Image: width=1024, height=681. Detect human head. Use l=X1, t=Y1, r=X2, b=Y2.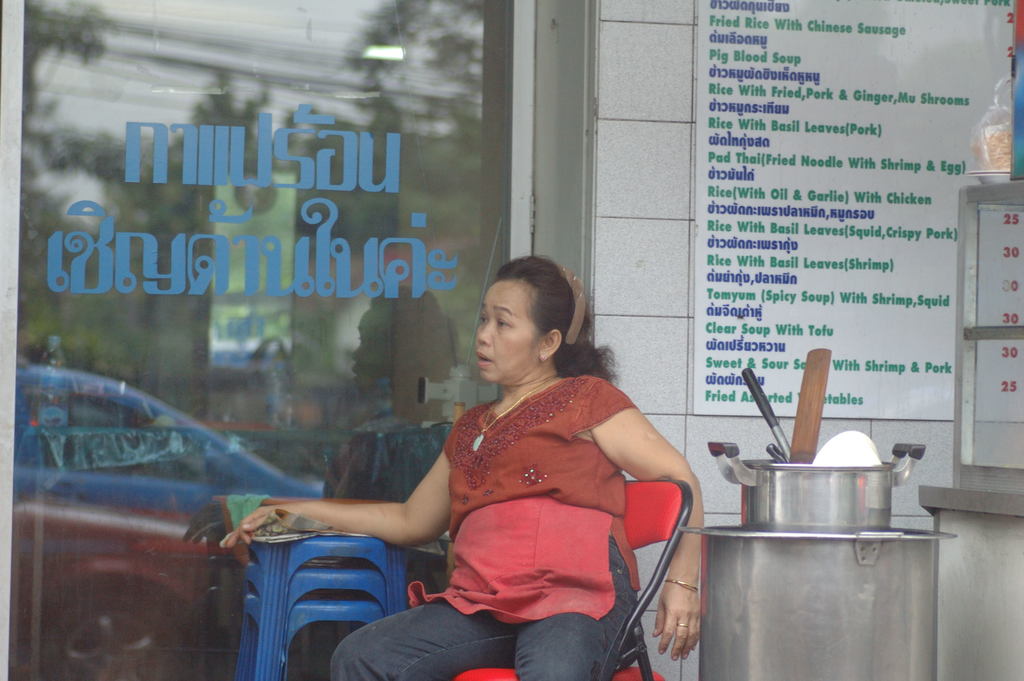
l=460, t=259, r=567, b=386.
